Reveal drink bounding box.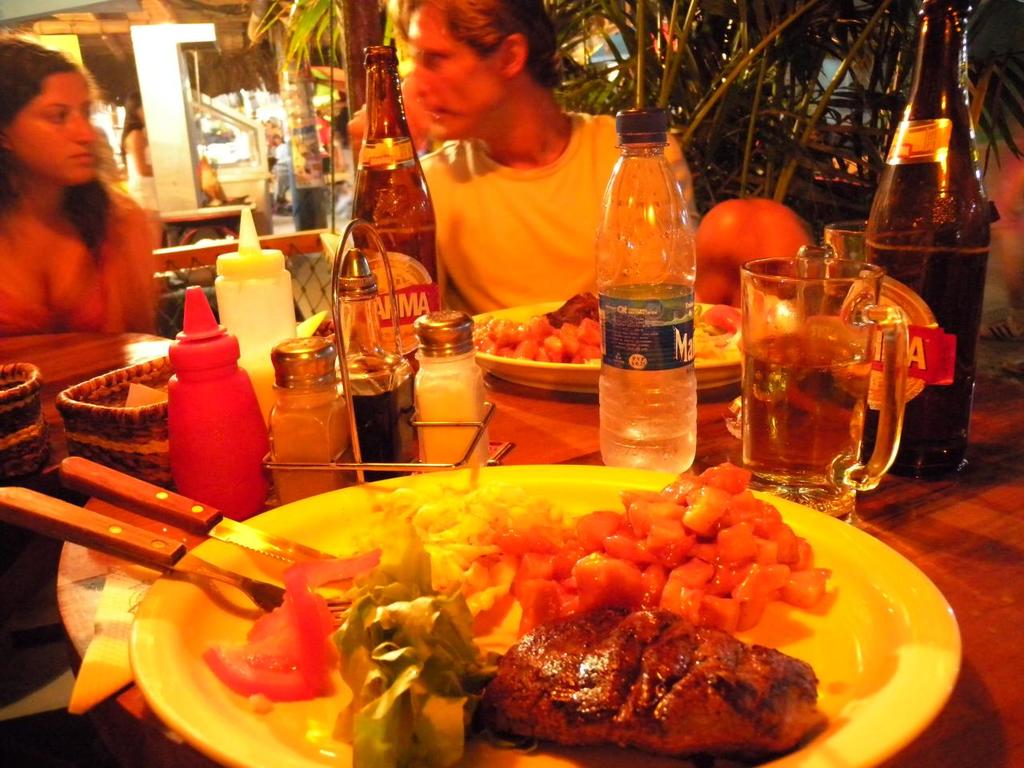
Revealed: l=594, t=110, r=699, b=478.
